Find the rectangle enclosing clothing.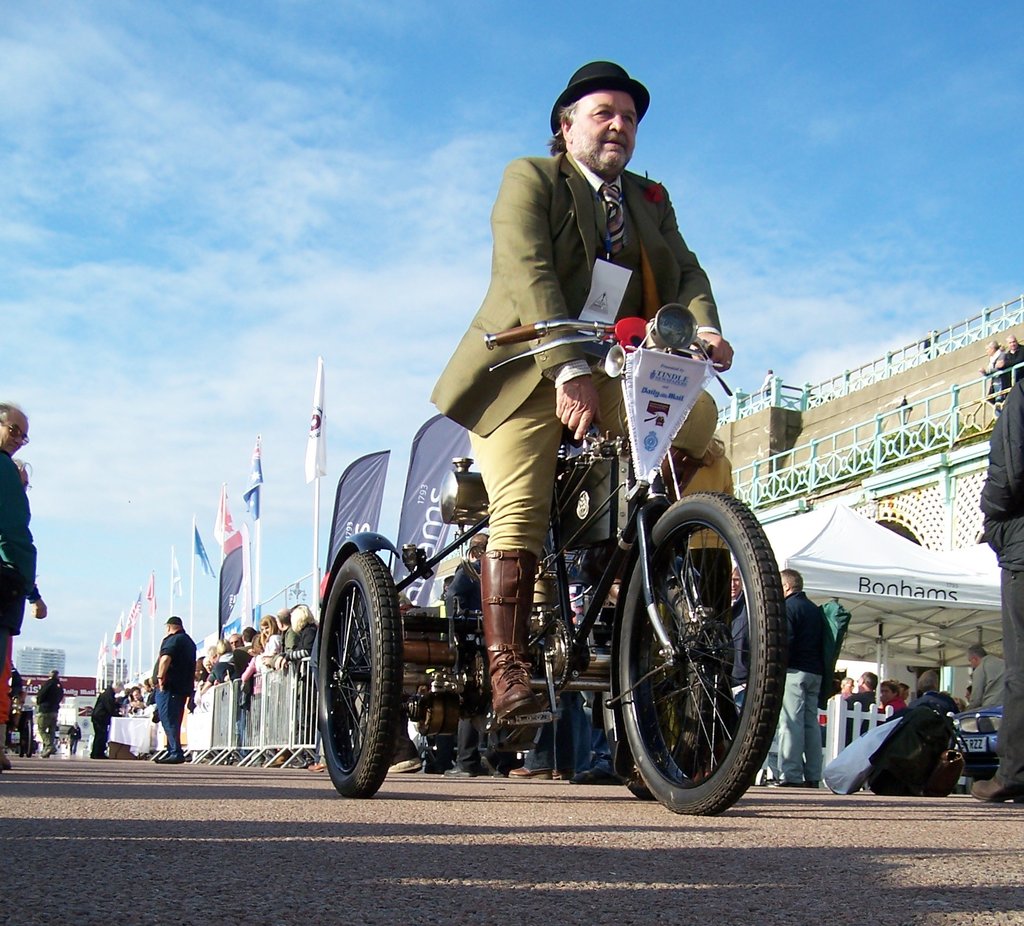
(left=964, top=650, right=1007, bottom=714).
